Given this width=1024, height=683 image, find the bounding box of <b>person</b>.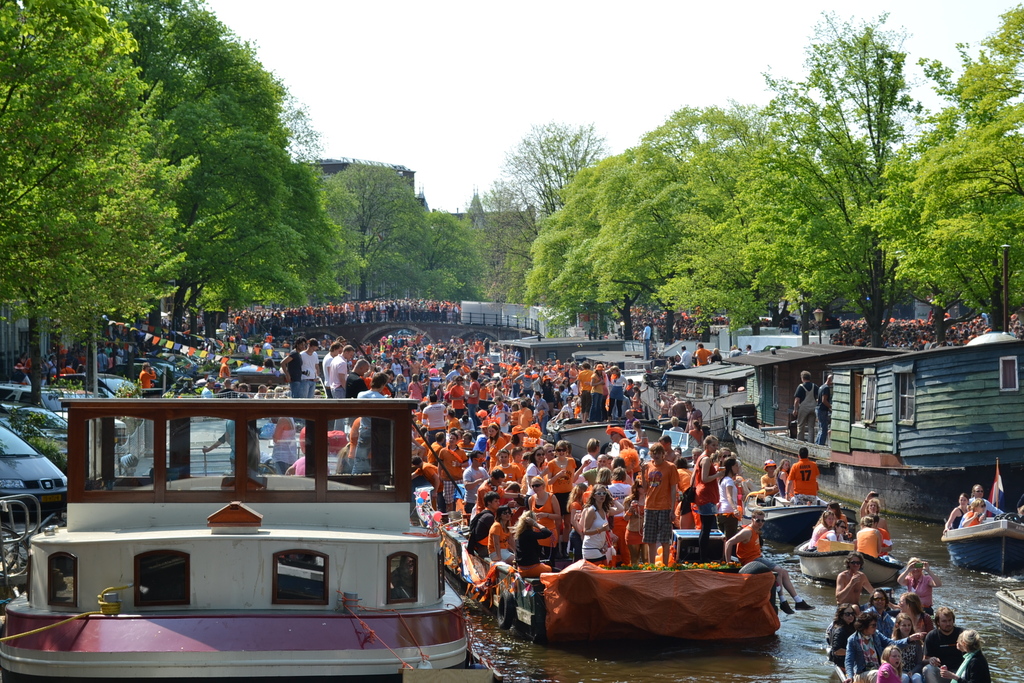
(x1=860, y1=587, x2=893, y2=648).
